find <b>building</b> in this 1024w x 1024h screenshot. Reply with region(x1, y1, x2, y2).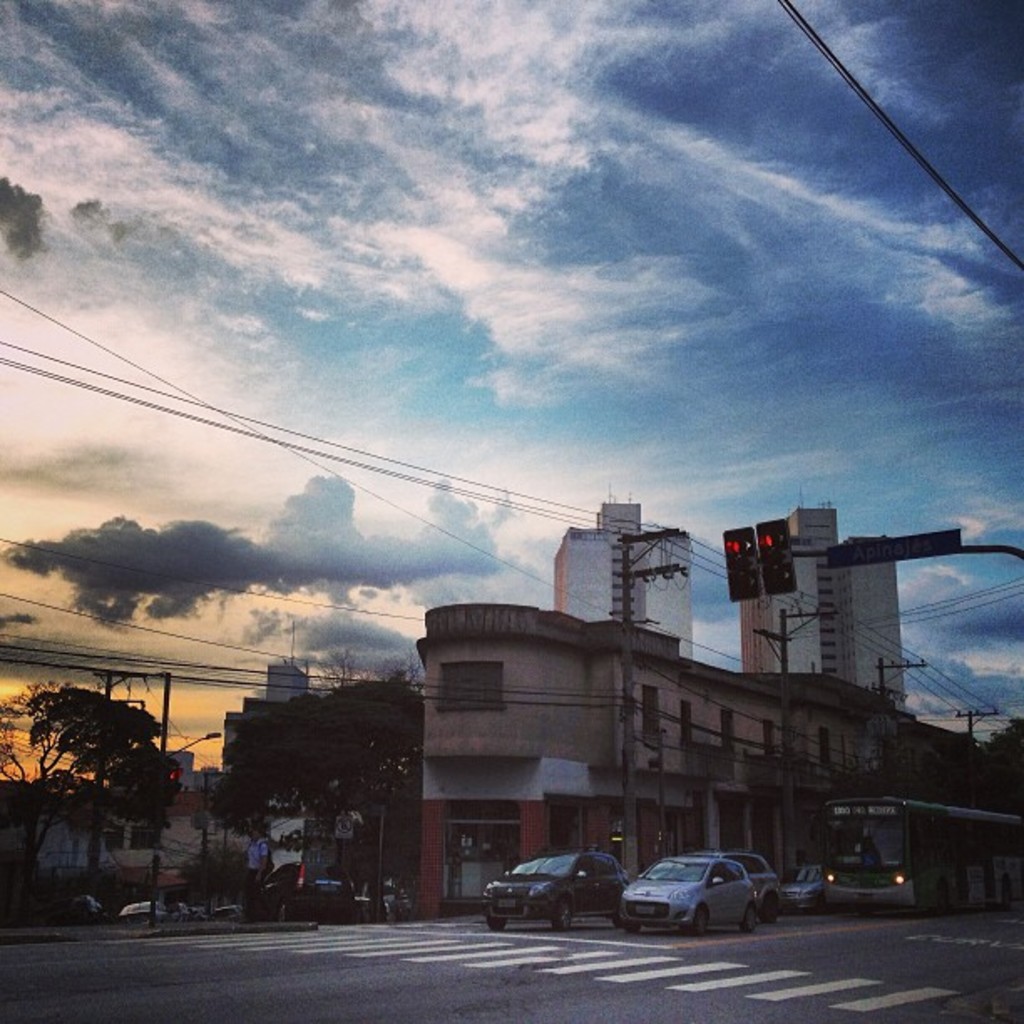
region(413, 604, 1007, 924).
